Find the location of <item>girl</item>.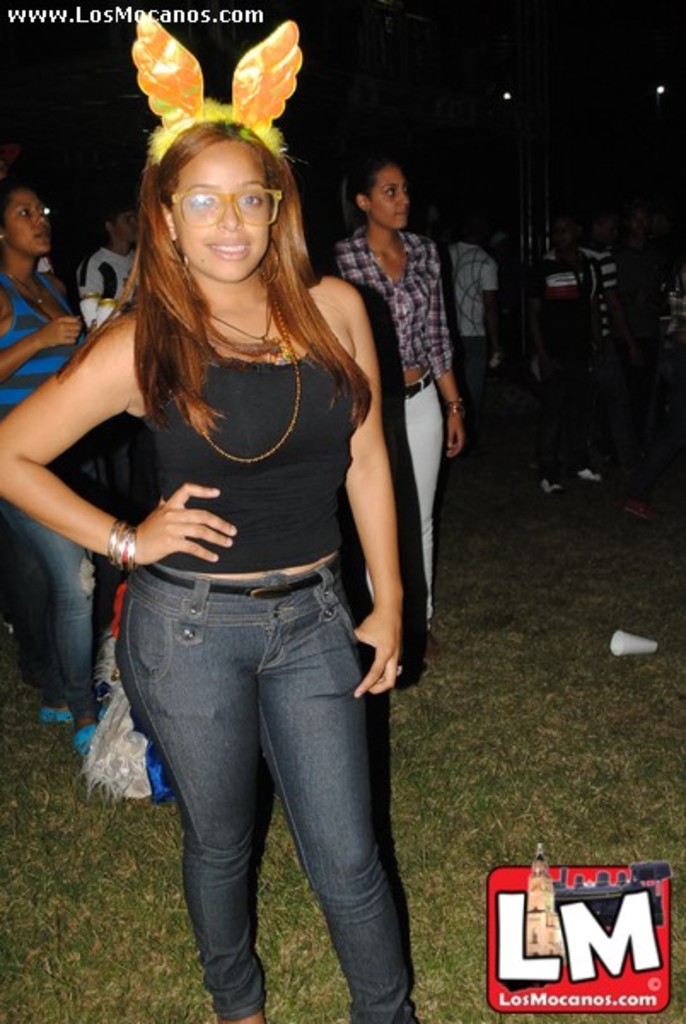
Location: (left=0, top=109, right=413, bottom=1022).
